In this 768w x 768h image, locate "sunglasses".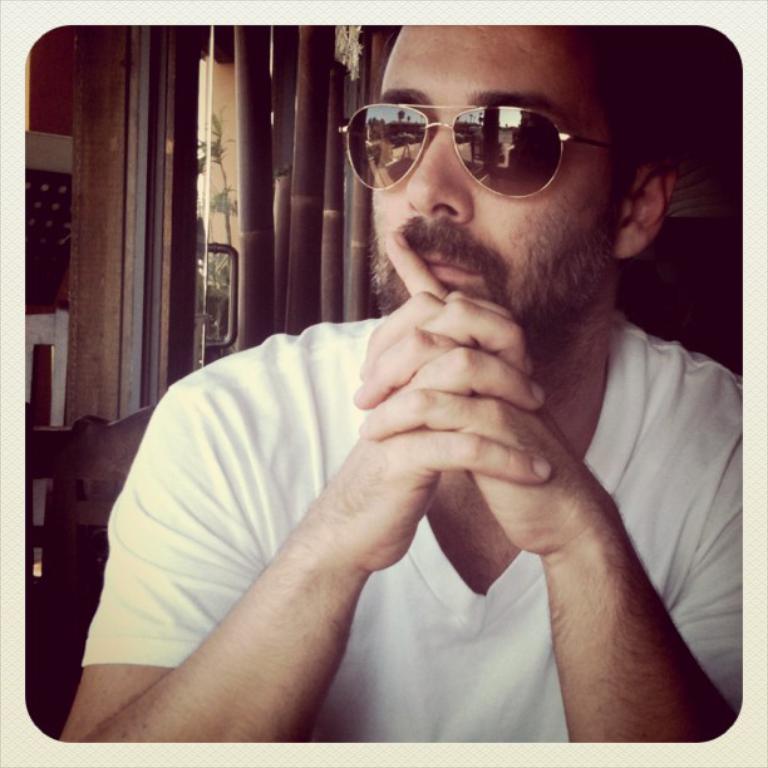
Bounding box: {"x1": 341, "y1": 104, "x2": 615, "y2": 198}.
